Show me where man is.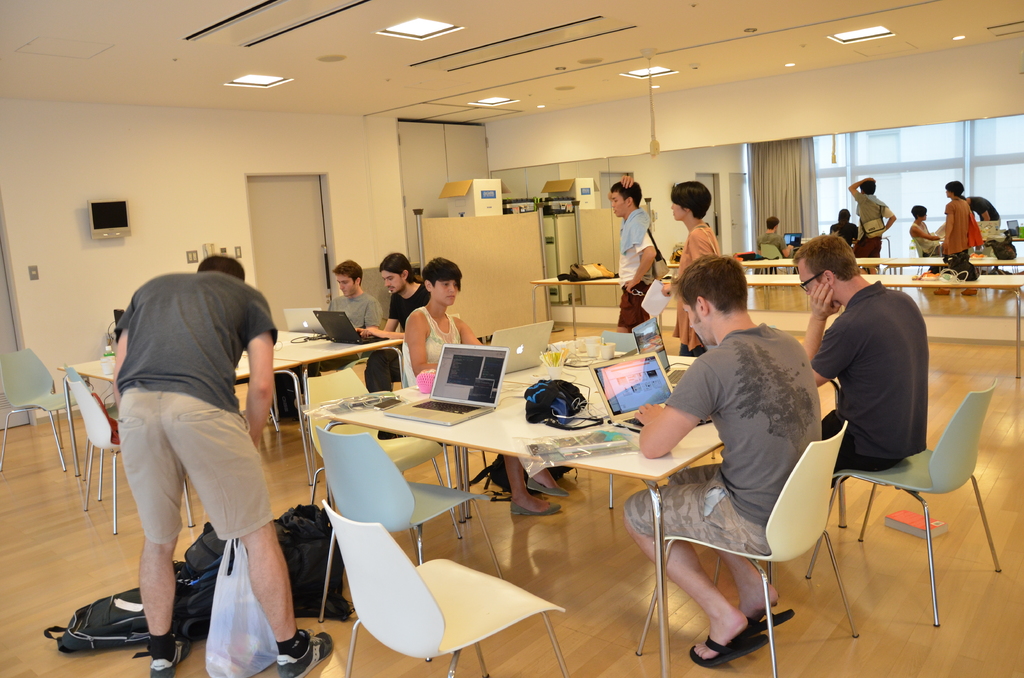
man is at region(618, 180, 660, 349).
